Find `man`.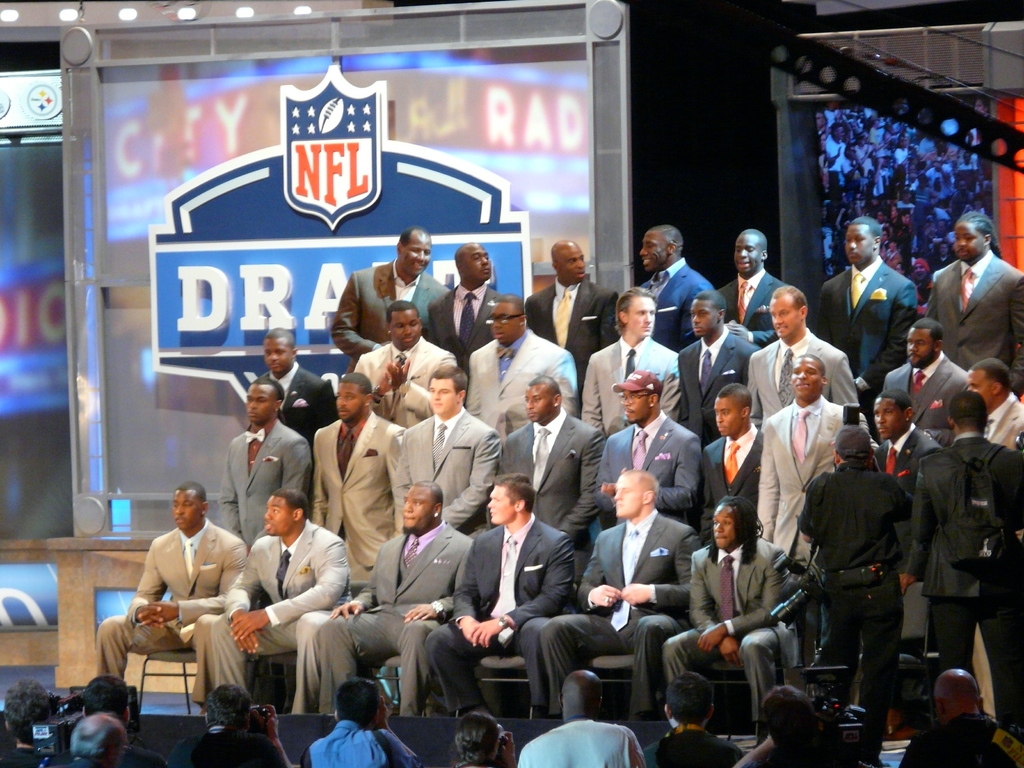
BBox(625, 226, 714, 346).
